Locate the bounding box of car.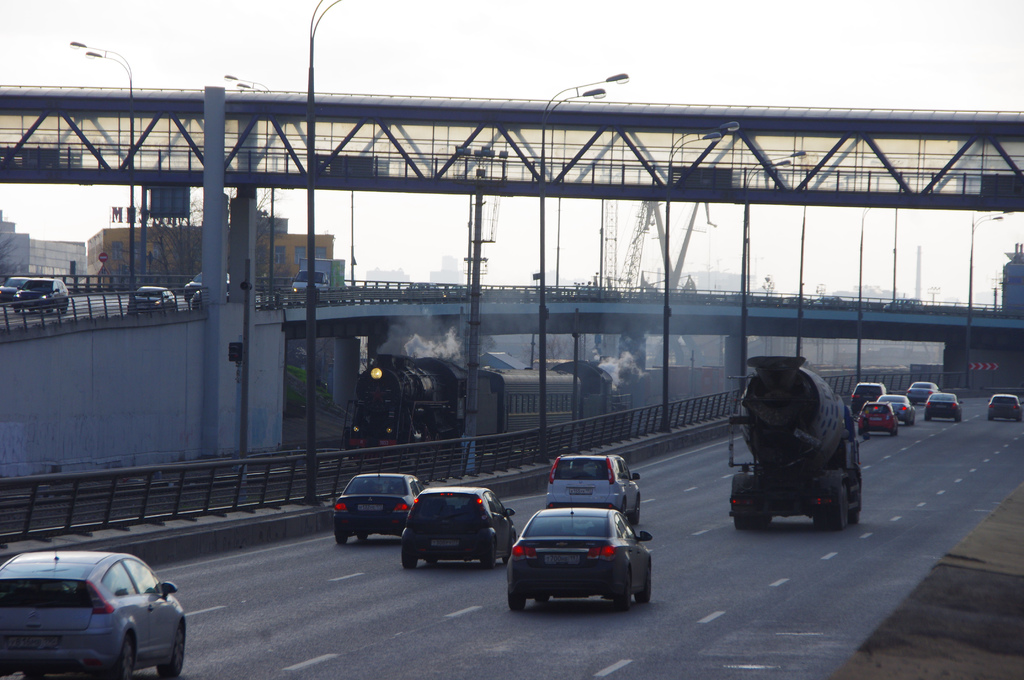
Bounding box: 851 400 902 437.
